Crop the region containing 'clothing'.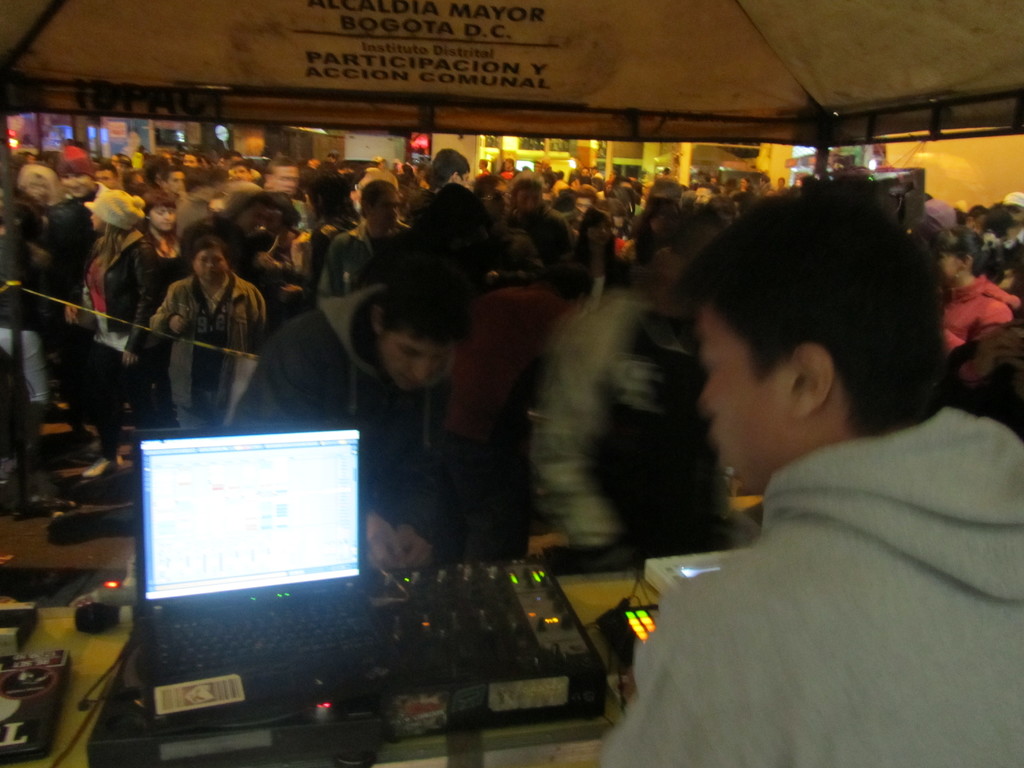
Crop region: (79,232,140,442).
